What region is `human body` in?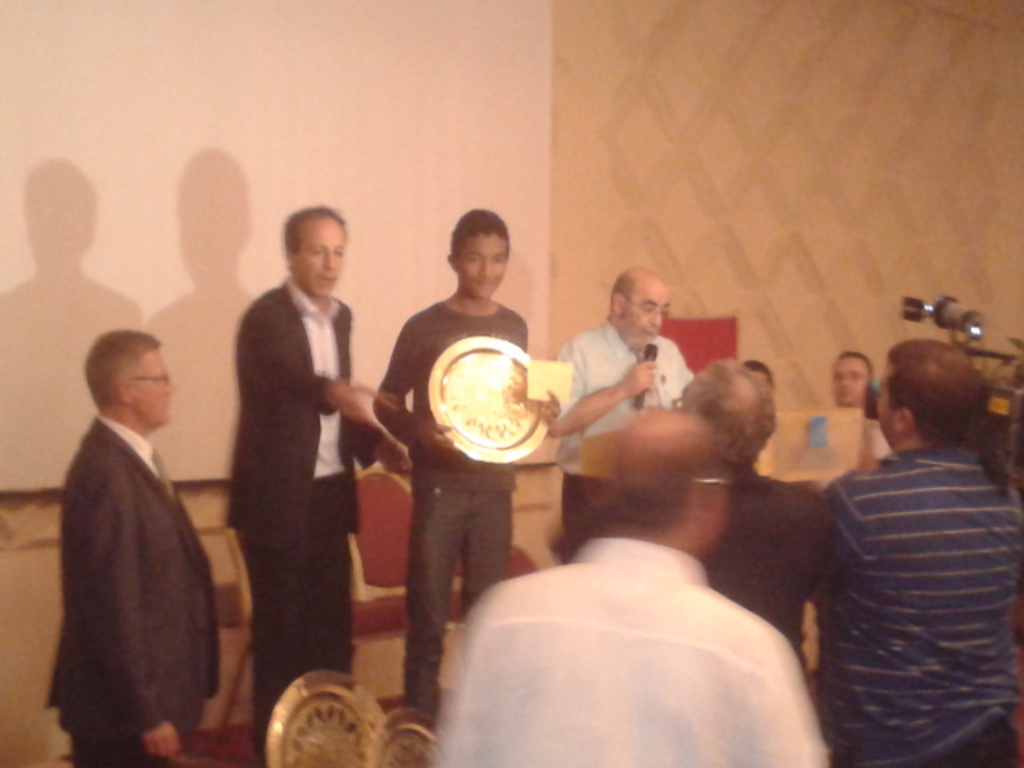
l=554, t=267, r=699, b=570.
